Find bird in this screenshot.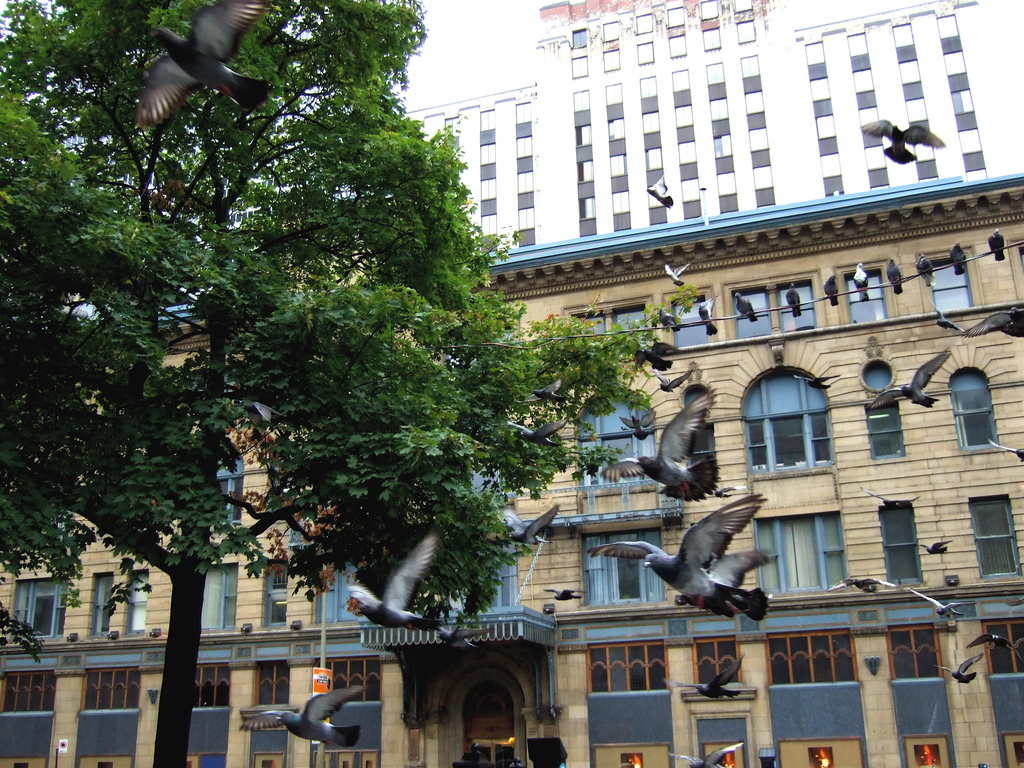
The bounding box for bird is x1=849, y1=260, x2=874, y2=301.
